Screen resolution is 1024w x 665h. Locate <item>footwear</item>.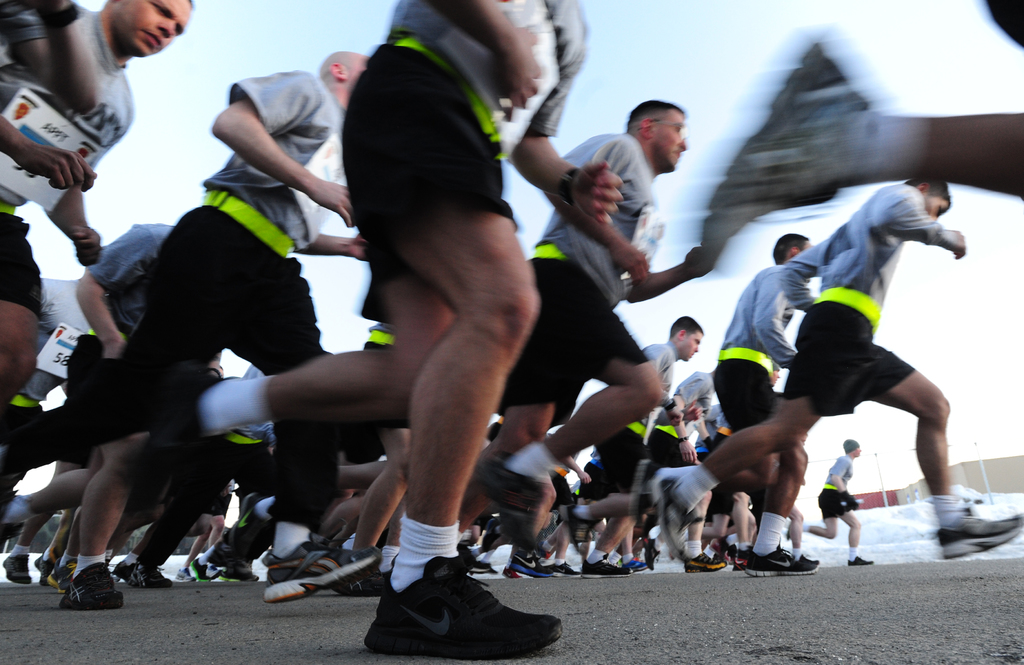
BBox(716, 542, 742, 564).
